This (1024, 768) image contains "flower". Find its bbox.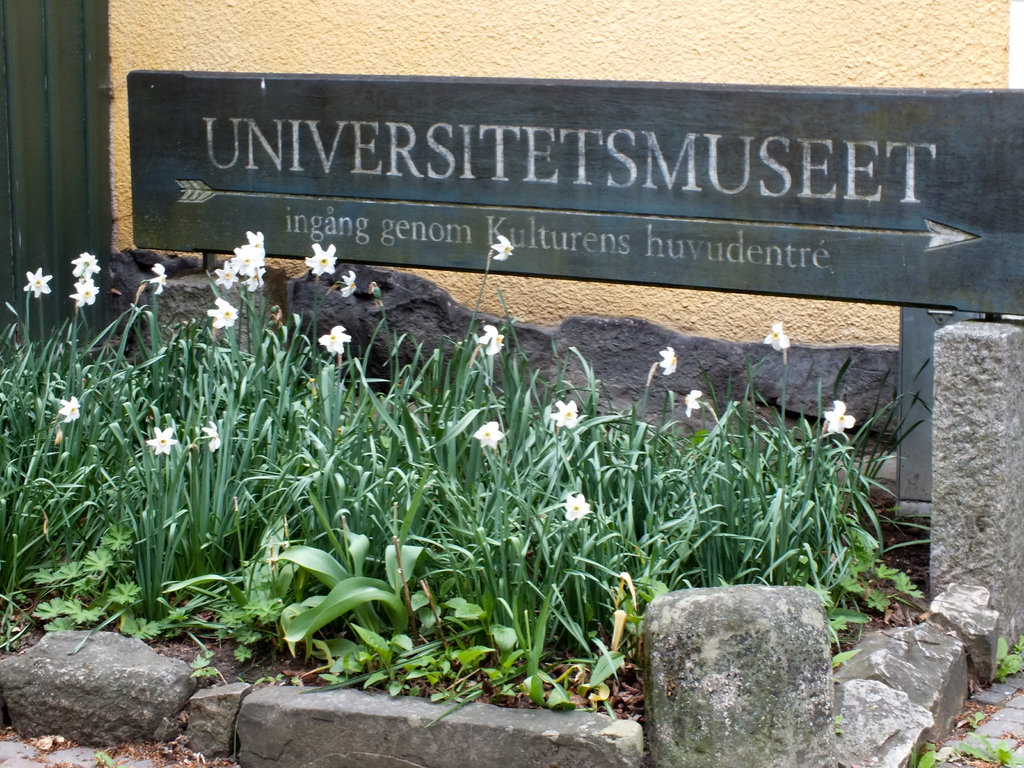
303/242/339/276.
